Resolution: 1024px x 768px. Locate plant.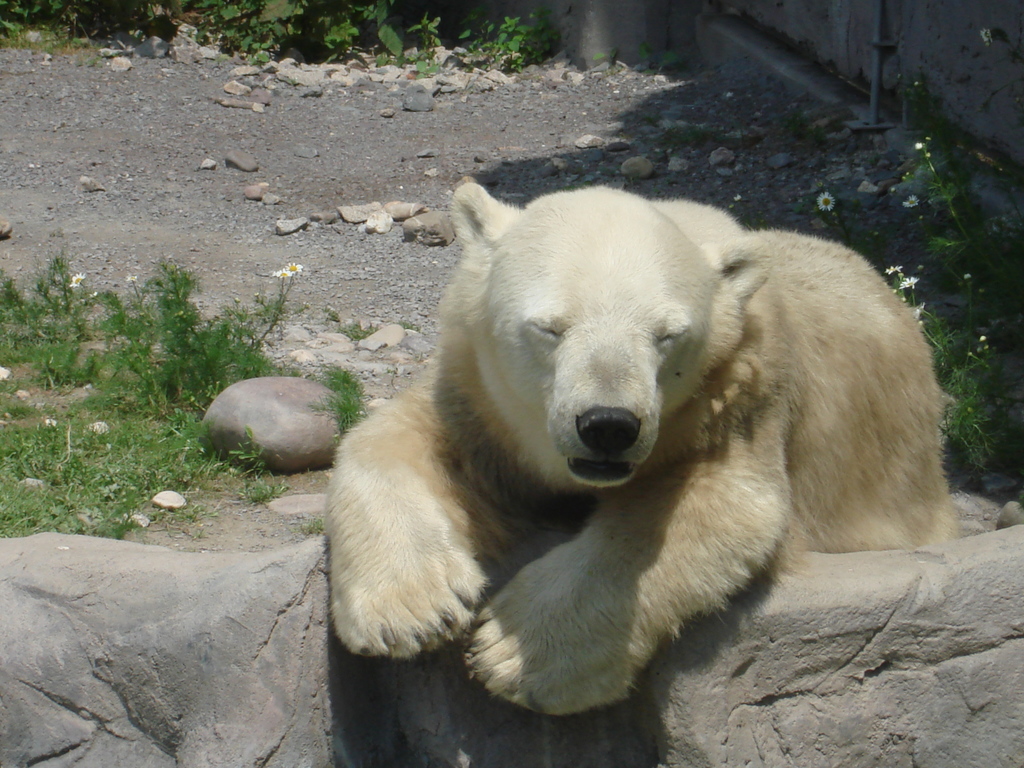
138/254/300/417.
